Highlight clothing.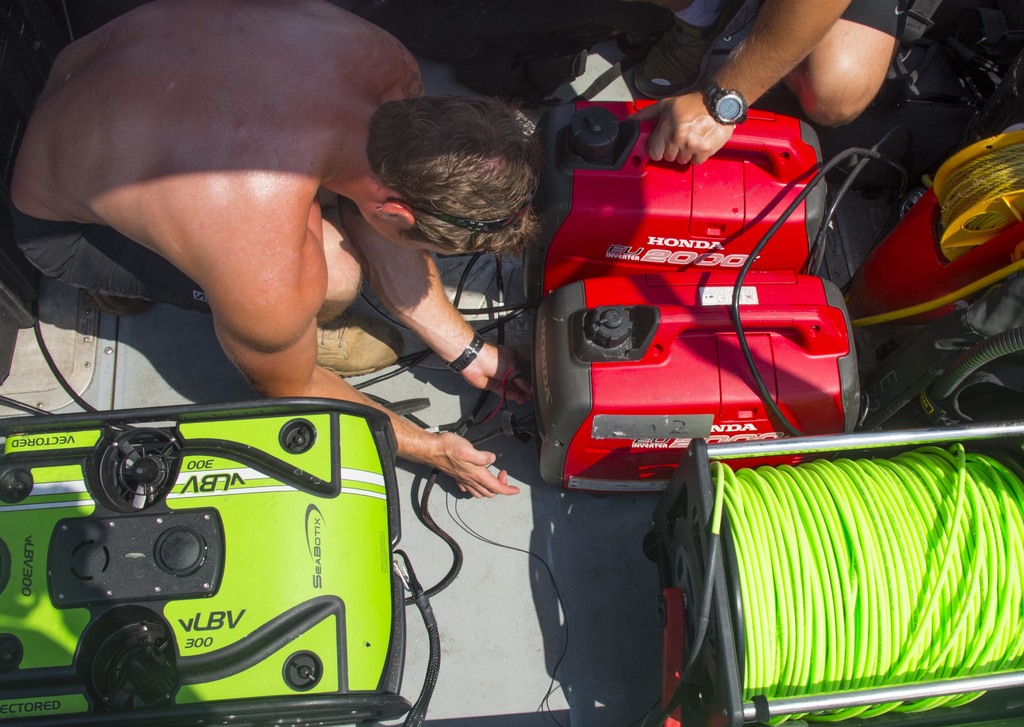
Highlighted region: [left=0, top=38, right=209, bottom=312].
